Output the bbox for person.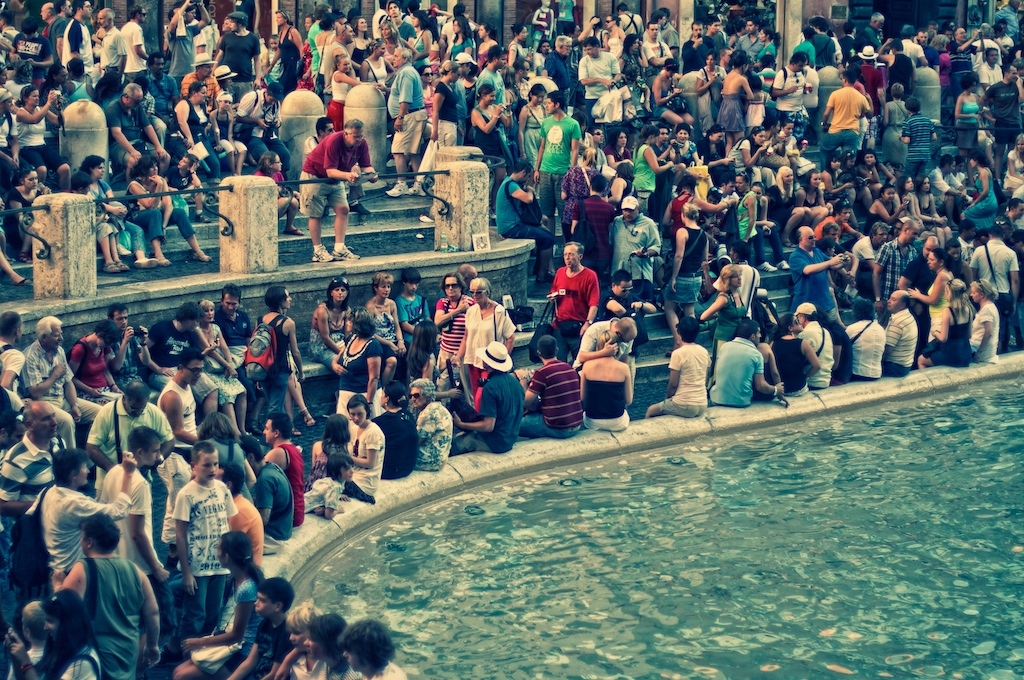
<region>665, 200, 710, 339</region>.
